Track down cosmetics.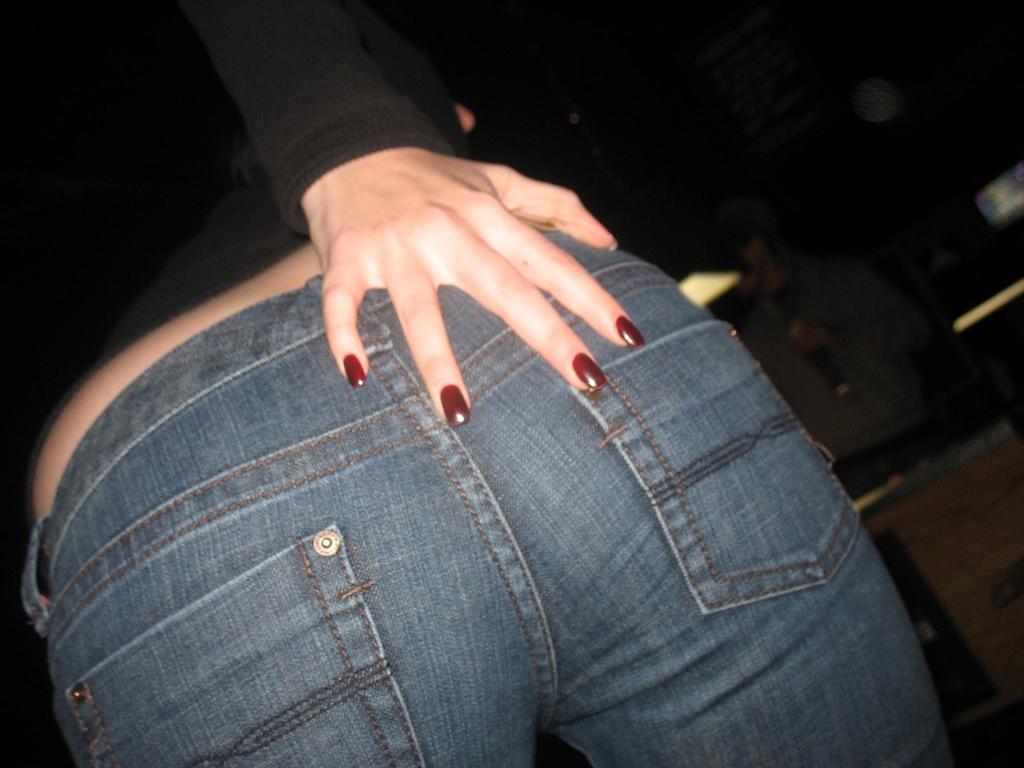
Tracked to 436, 379, 475, 427.
